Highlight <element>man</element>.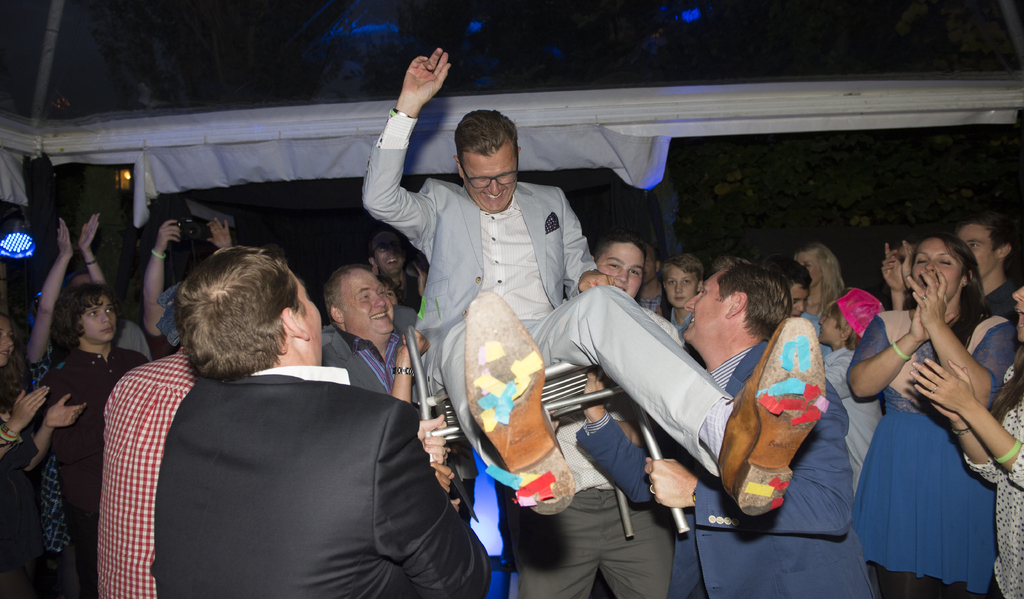
Highlighted region: {"left": 360, "top": 56, "right": 829, "bottom": 528}.
